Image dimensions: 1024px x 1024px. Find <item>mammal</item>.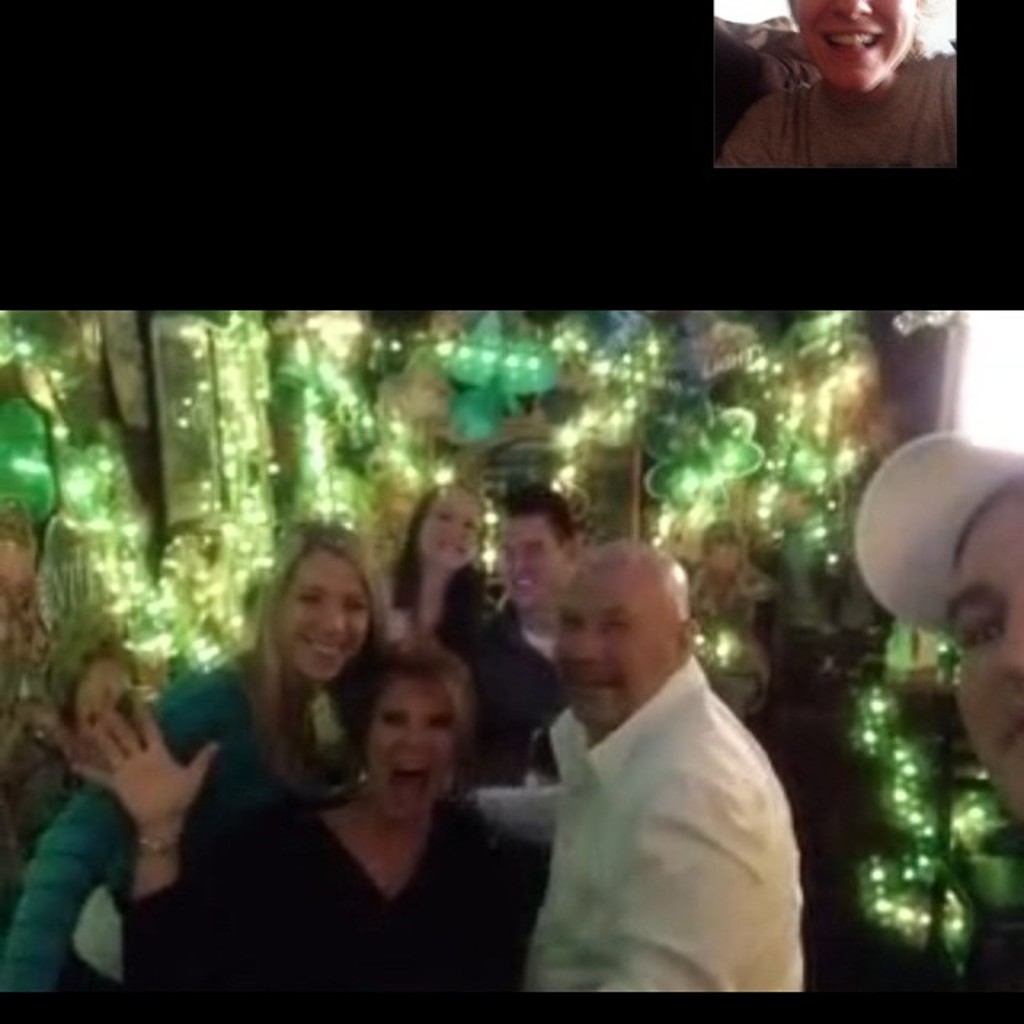
rect(0, 510, 395, 1022).
